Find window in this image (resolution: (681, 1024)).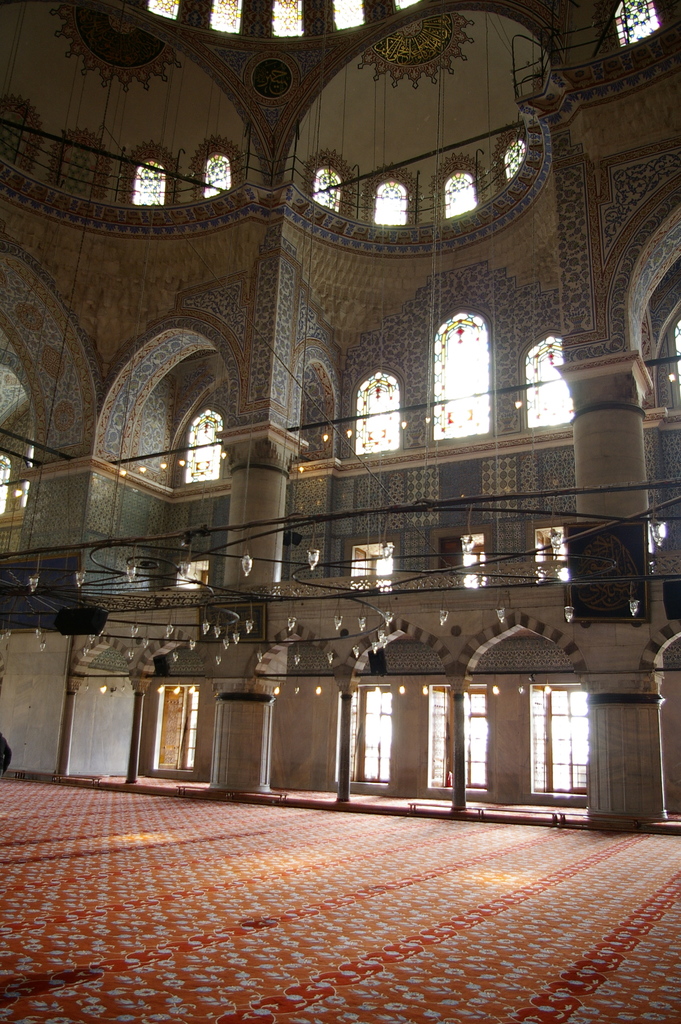
Rect(611, 0, 659, 45).
